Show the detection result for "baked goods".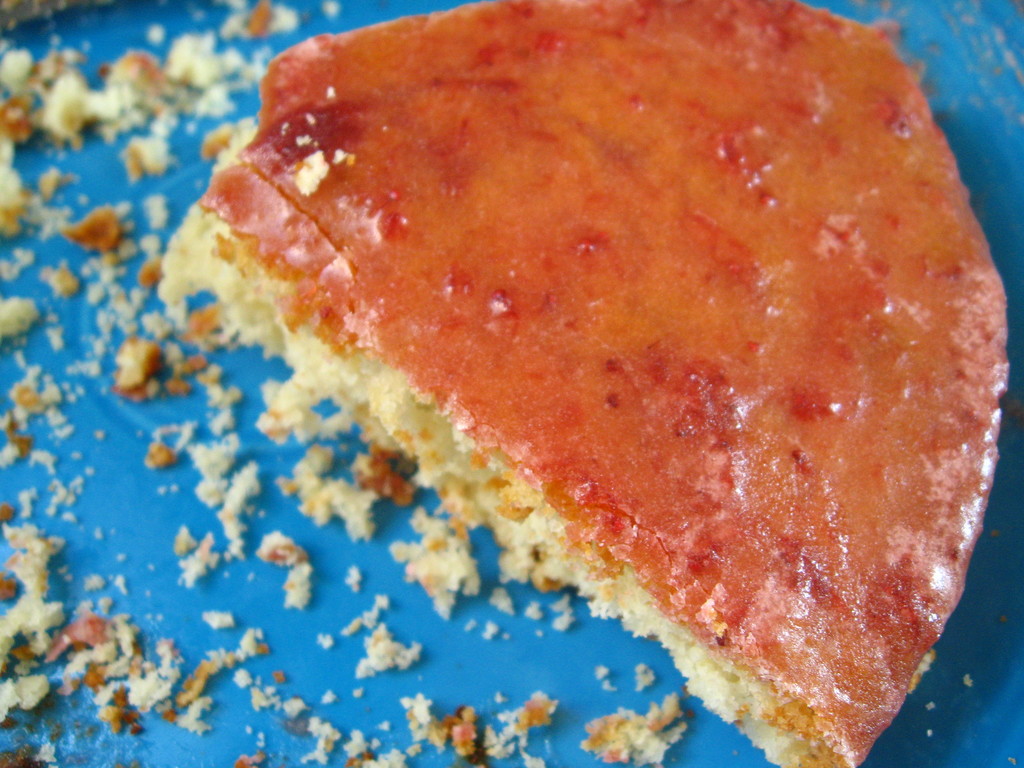
136/0/1008/750.
